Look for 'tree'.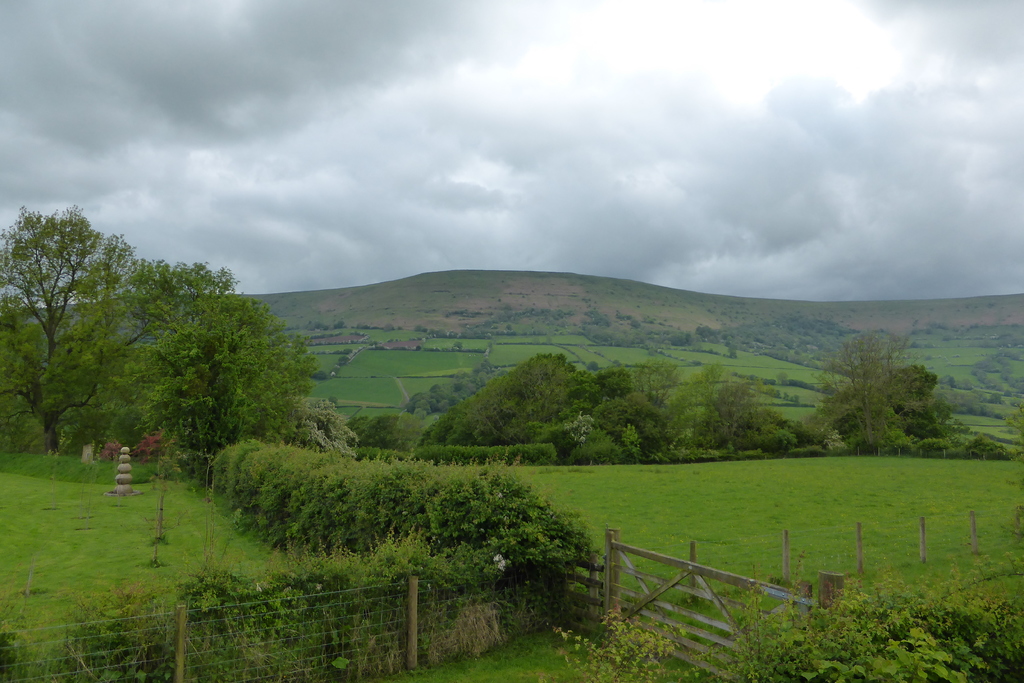
Found: detection(600, 395, 681, 472).
